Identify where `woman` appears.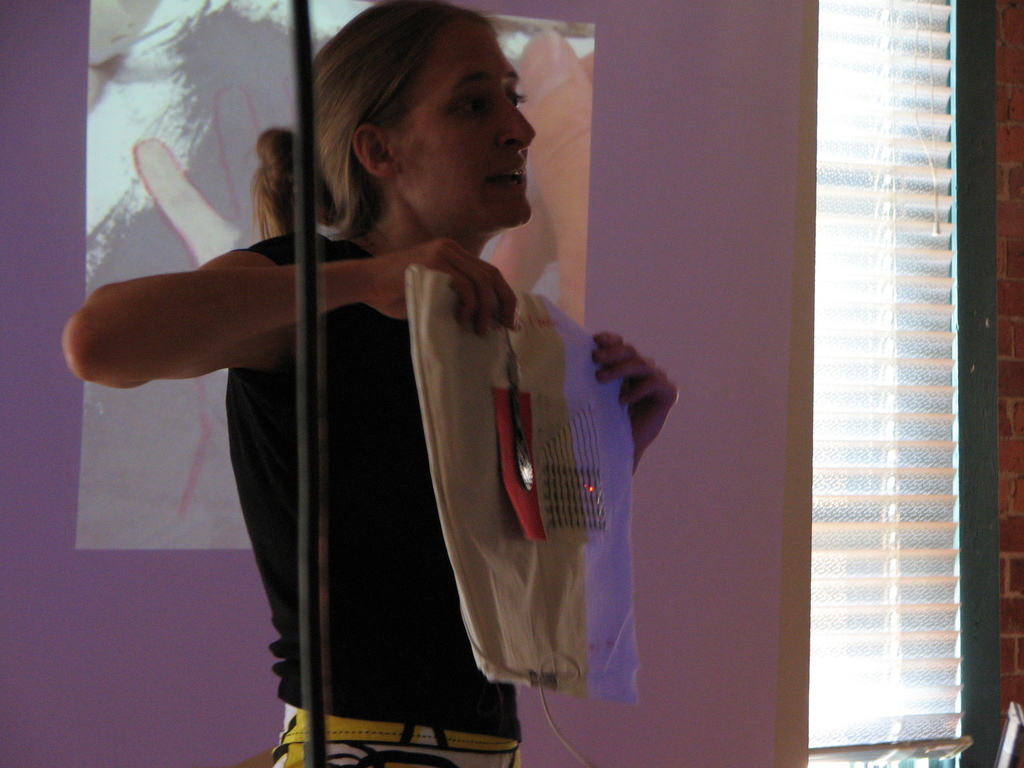
Appears at l=138, t=86, r=611, b=754.
